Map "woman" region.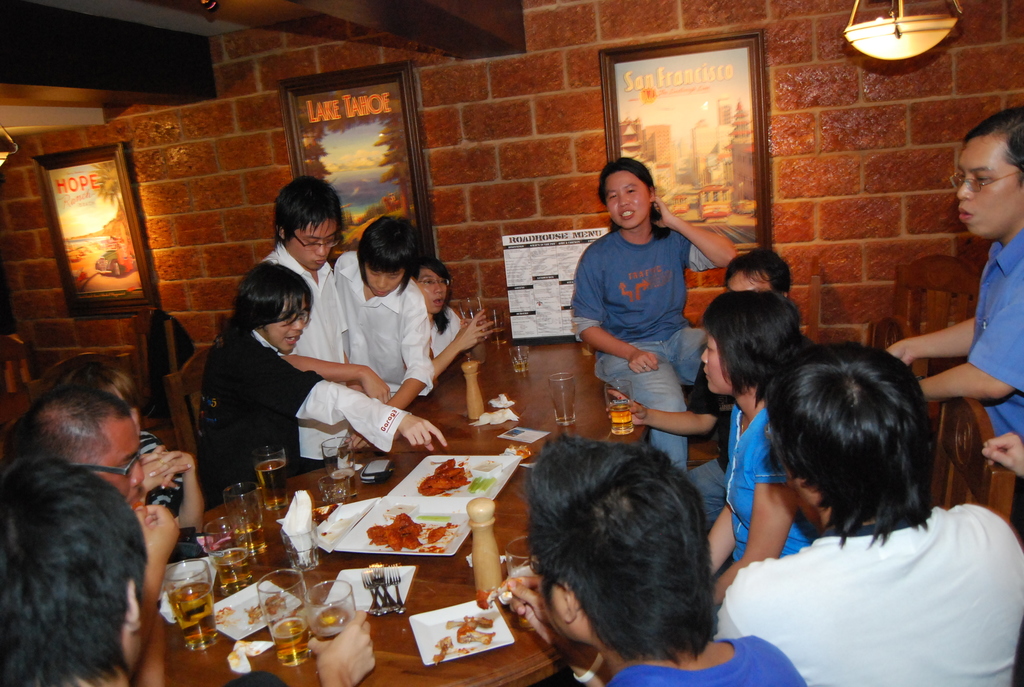
Mapped to bbox=(400, 258, 498, 386).
